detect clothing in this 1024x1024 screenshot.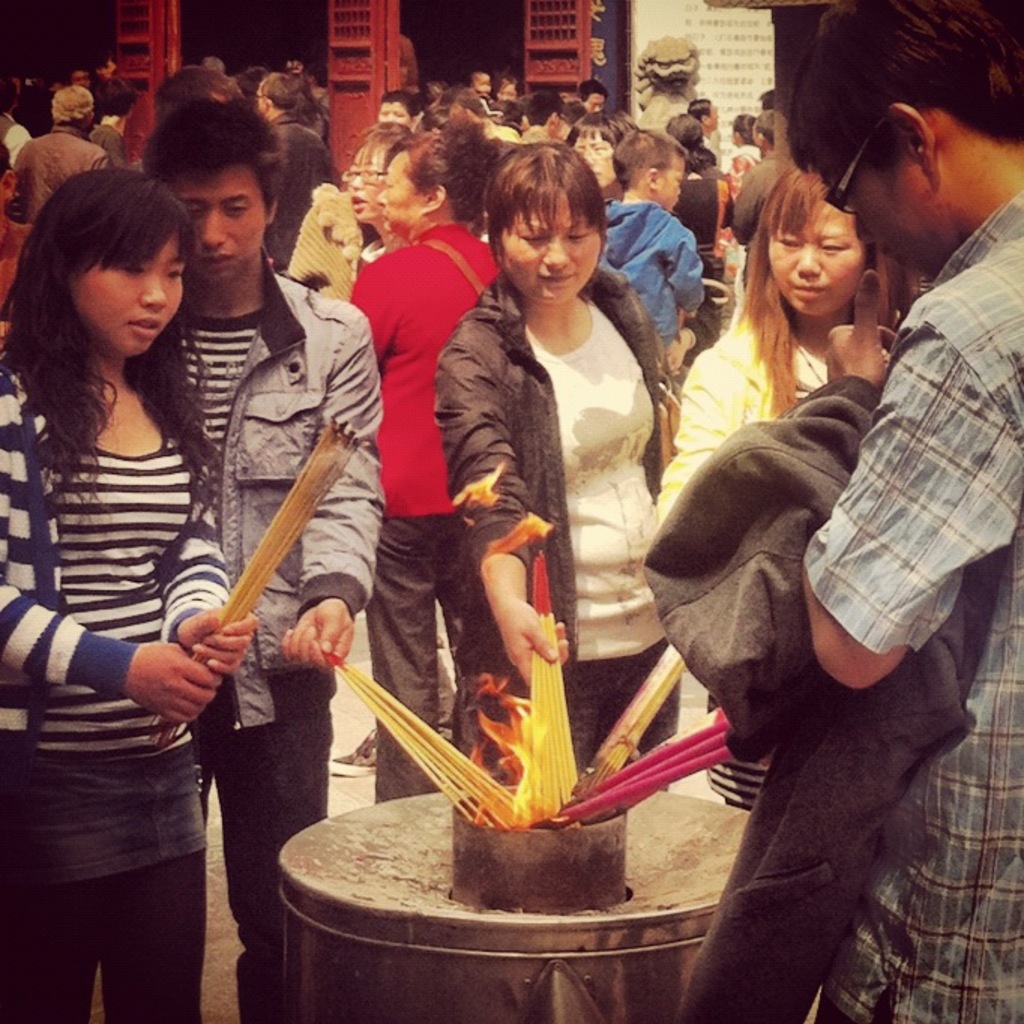
Detection: (x1=171, y1=260, x2=387, y2=722).
